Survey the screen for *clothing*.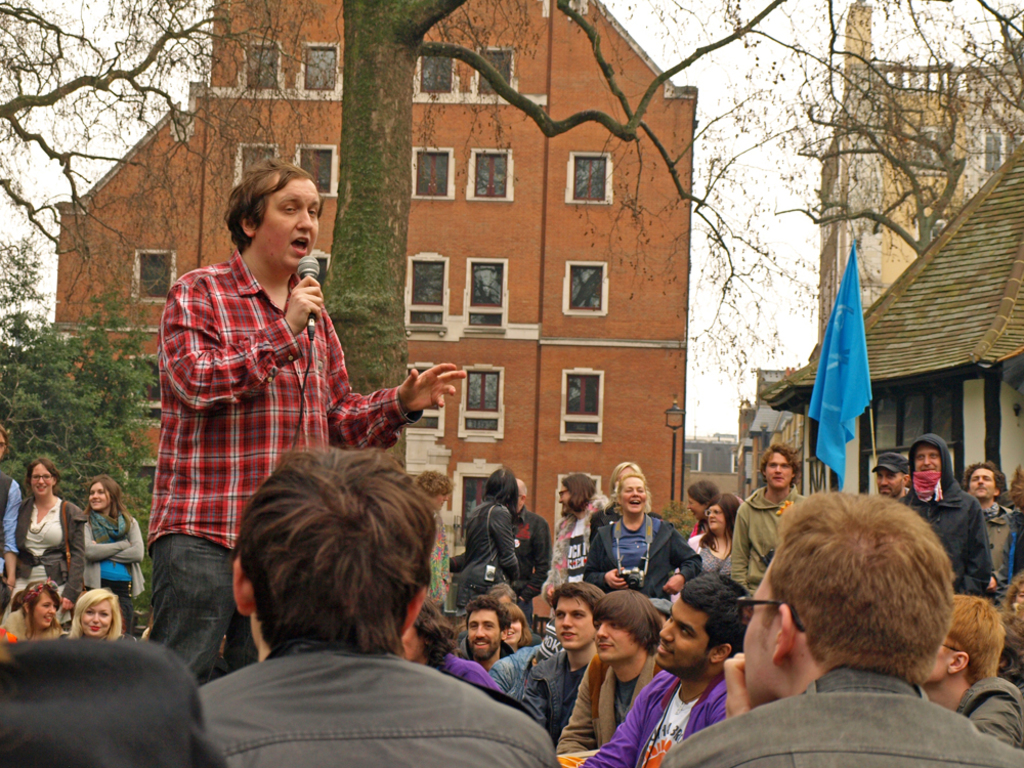
Survey found: detection(484, 642, 543, 709).
